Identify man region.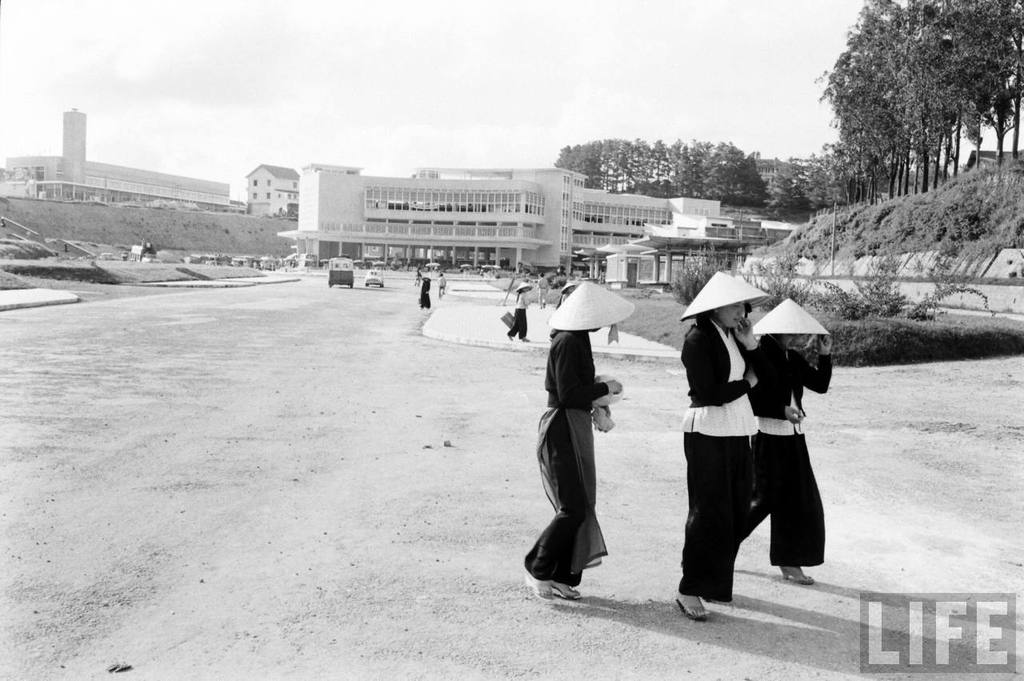
Region: {"left": 534, "top": 274, "right": 636, "bottom": 613}.
